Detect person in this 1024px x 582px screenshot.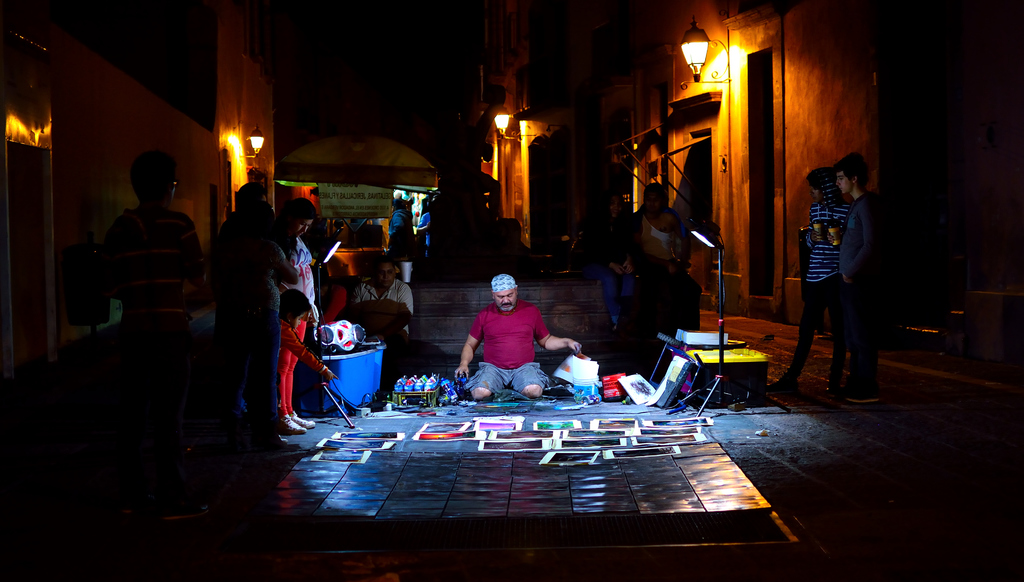
Detection: (x1=461, y1=264, x2=557, y2=408).
